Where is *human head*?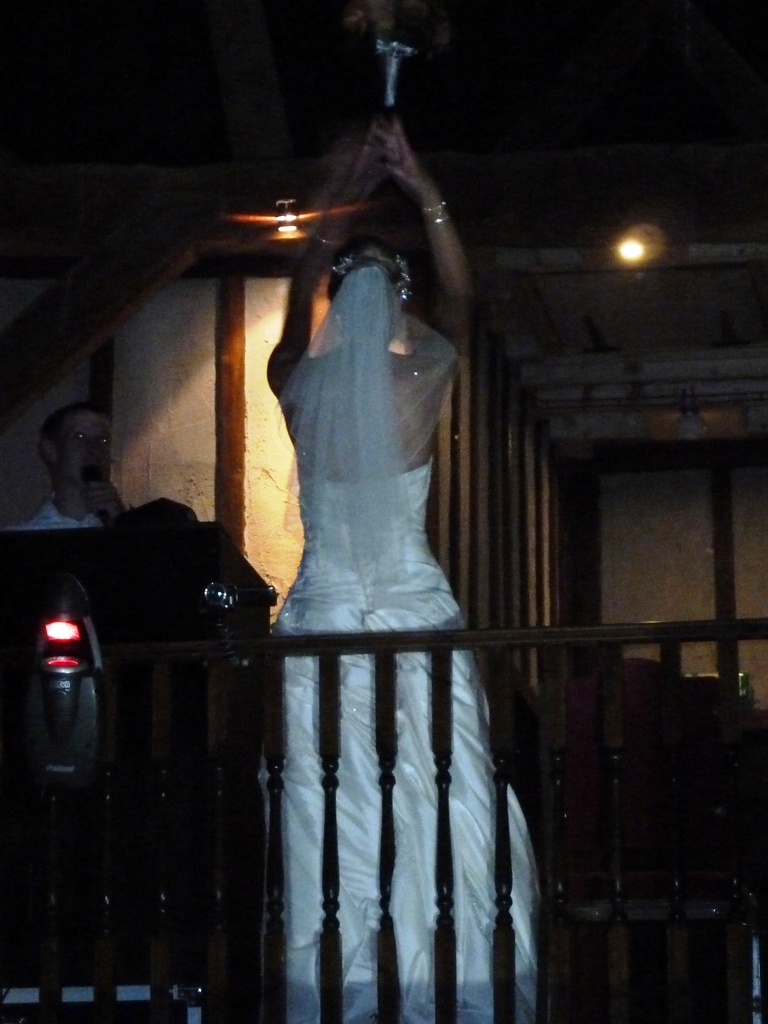
(322, 232, 414, 342).
